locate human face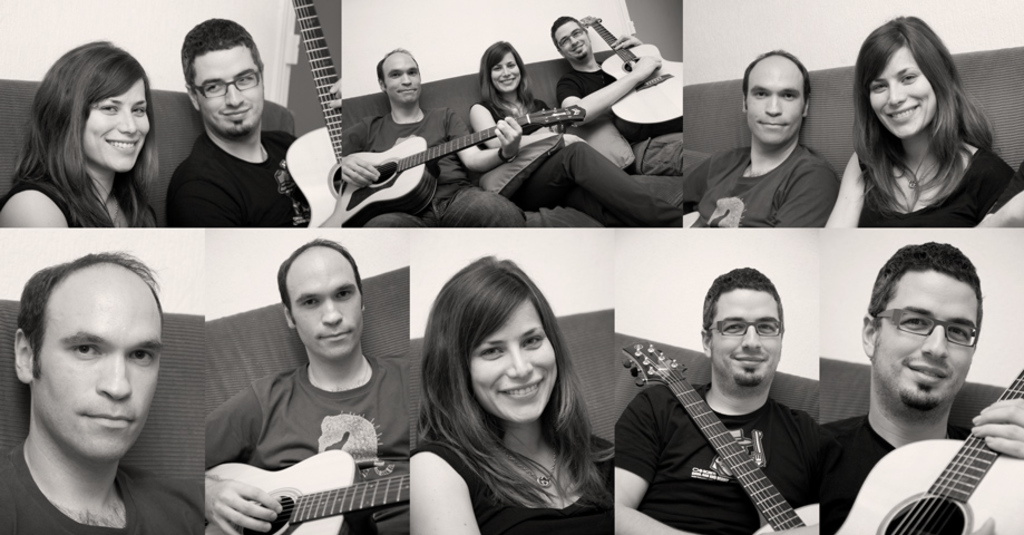
472,299,563,424
